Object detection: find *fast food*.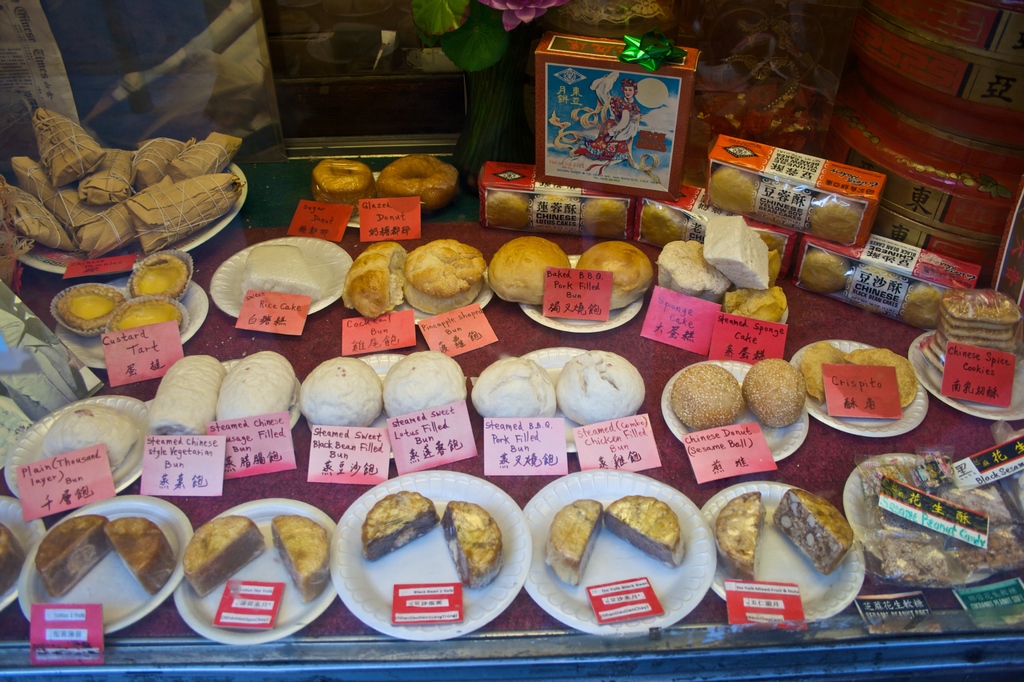
left=381, top=346, right=467, bottom=419.
